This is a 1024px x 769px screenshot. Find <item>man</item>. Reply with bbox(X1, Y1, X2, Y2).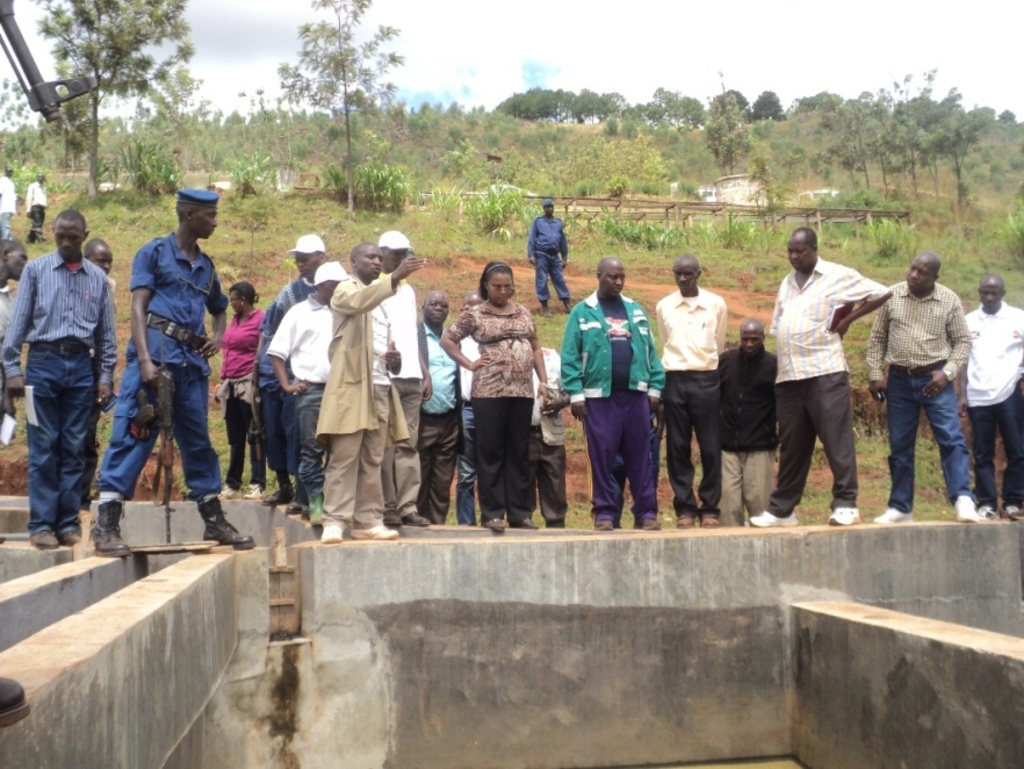
bbox(98, 189, 259, 558).
